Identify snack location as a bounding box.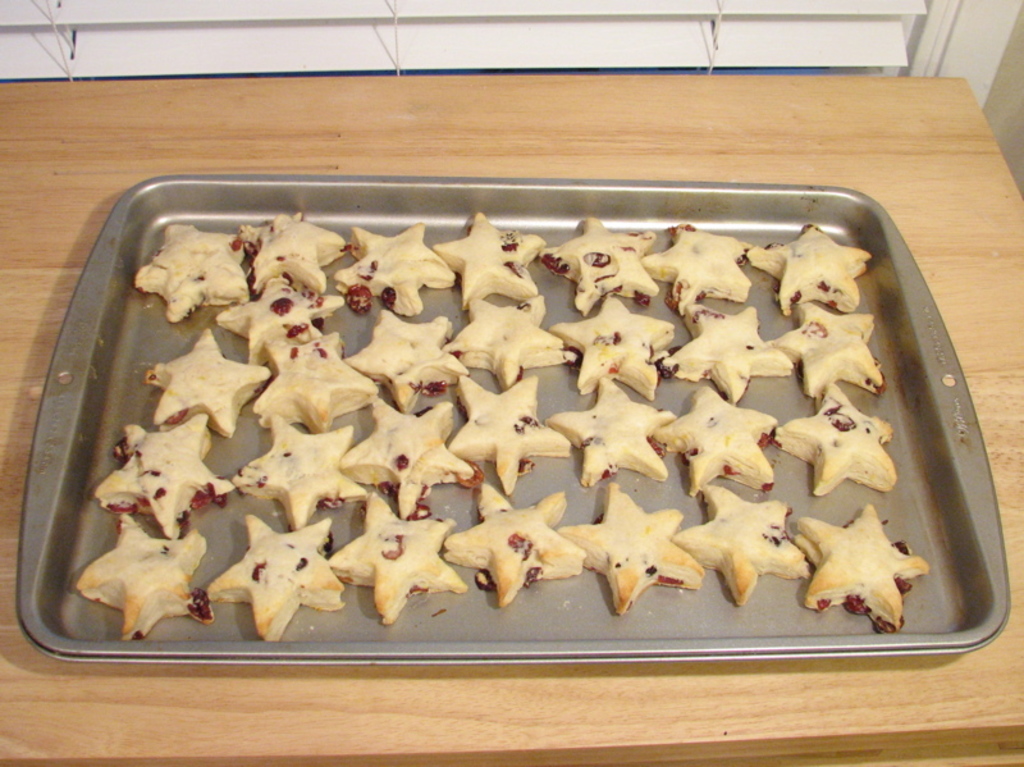
(x1=552, y1=379, x2=671, y2=481).
